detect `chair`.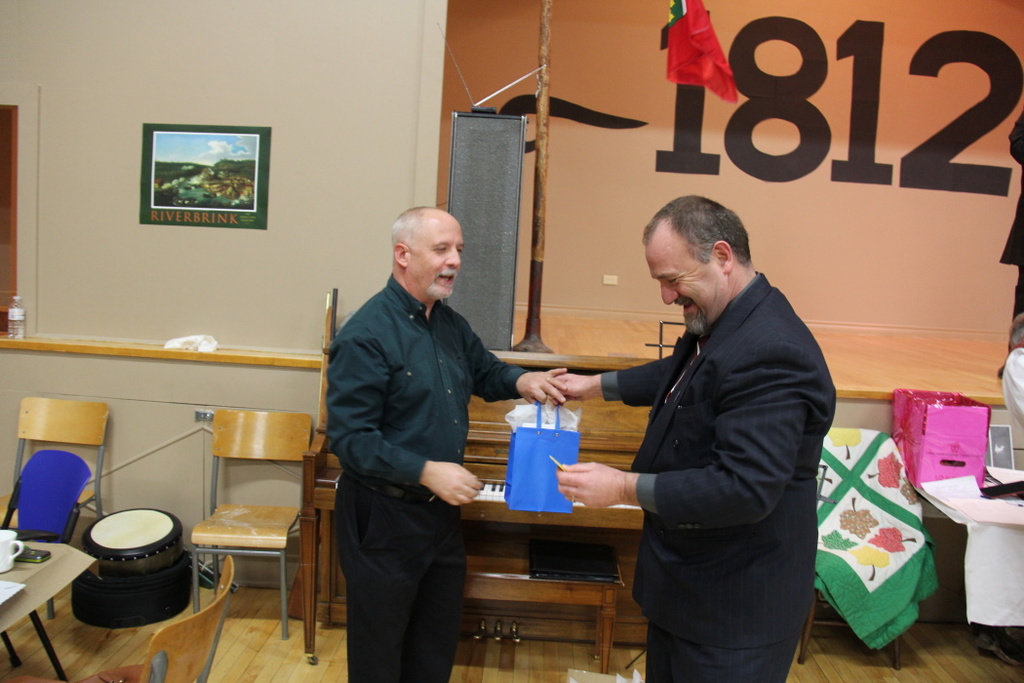
Detected at [left=186, top=461, right=317, bottom=637].
